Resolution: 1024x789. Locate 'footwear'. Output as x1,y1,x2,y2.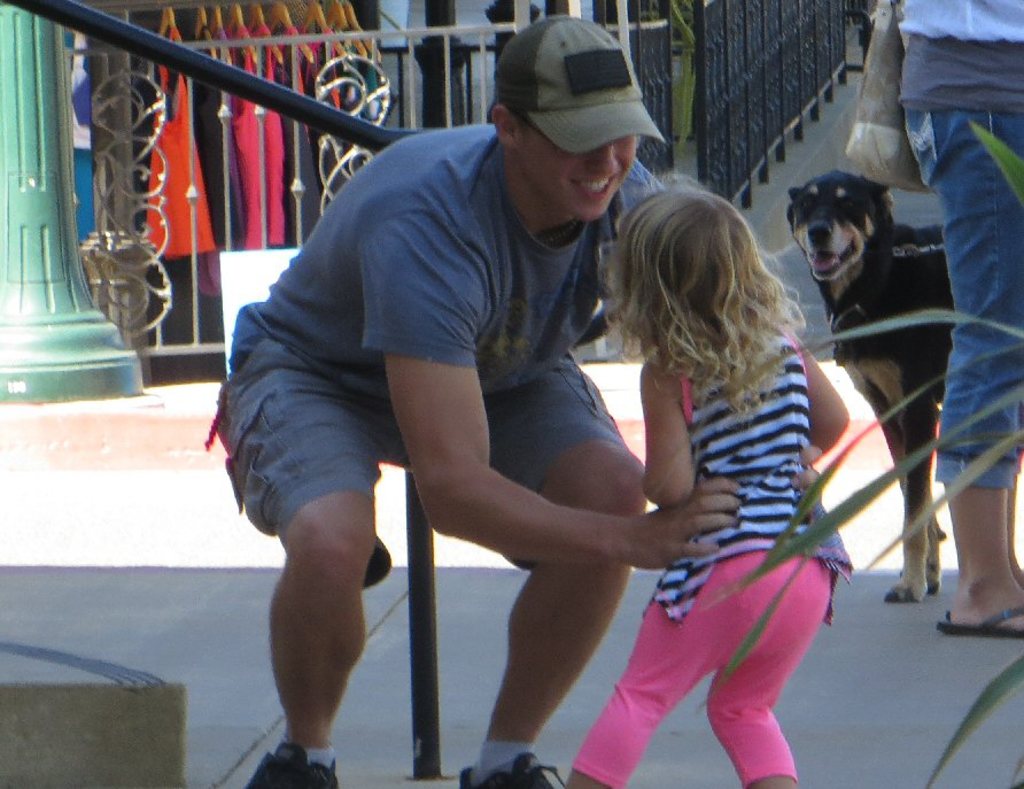
459,748,566,787.
